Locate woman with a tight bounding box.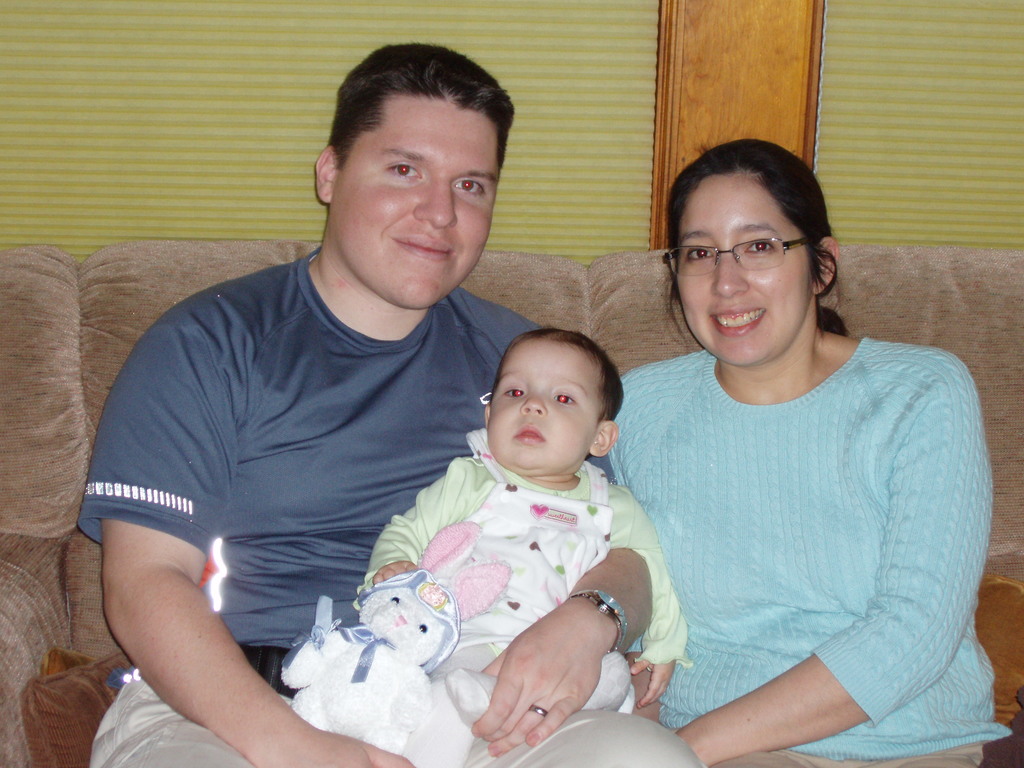
bbox(611, 137, 1017, 767).
